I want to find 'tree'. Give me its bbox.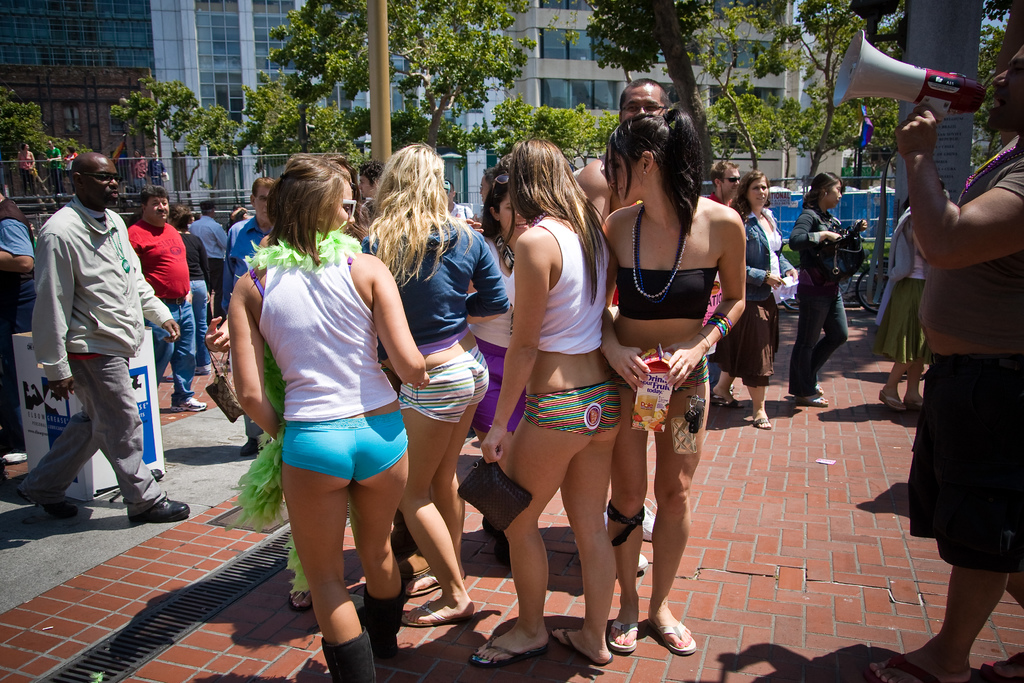
select_region(676, 0, 874, 199).
